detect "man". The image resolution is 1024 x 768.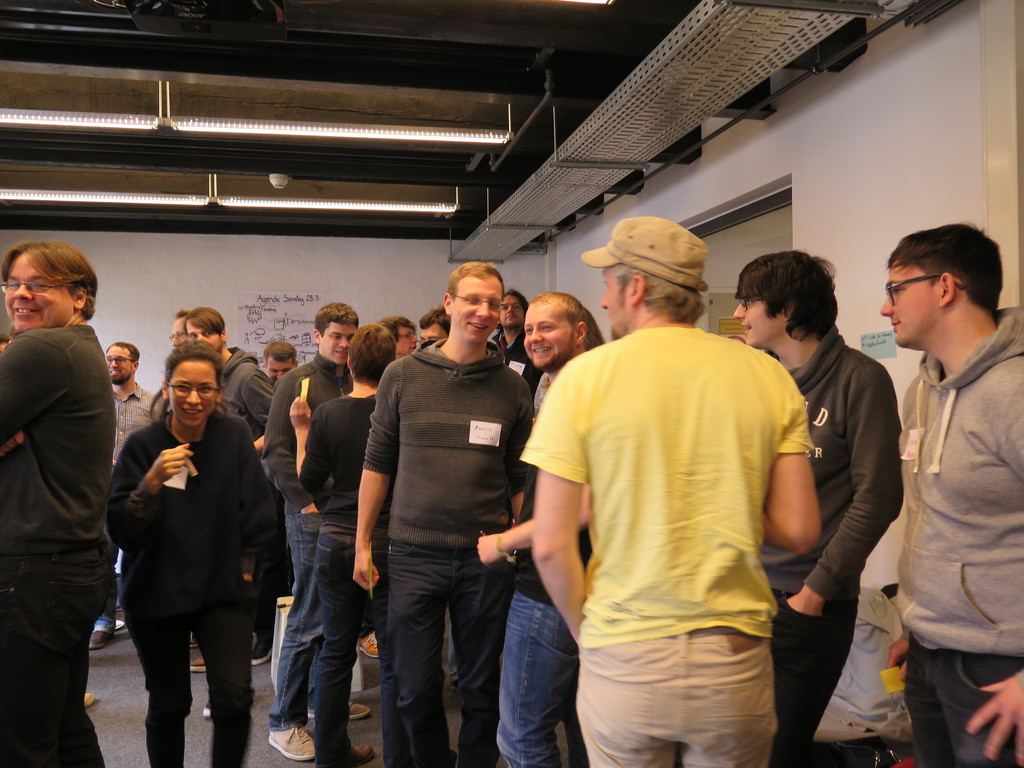
83 340 163 647.
